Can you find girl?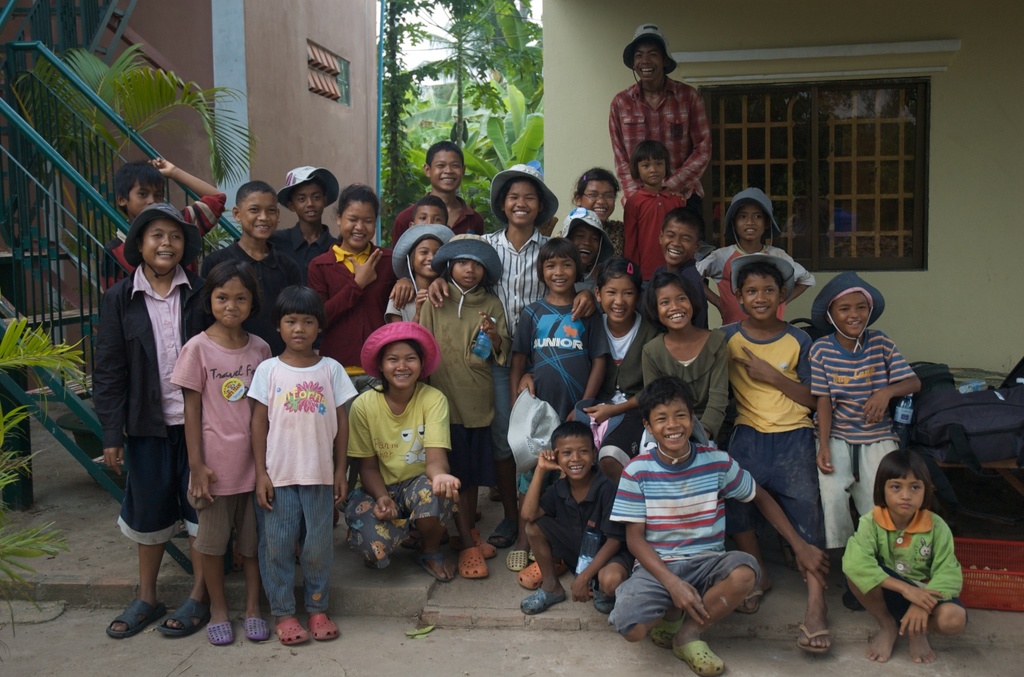
Yes, bounding box: [left=837, top=450, right=973, bottom=664].
